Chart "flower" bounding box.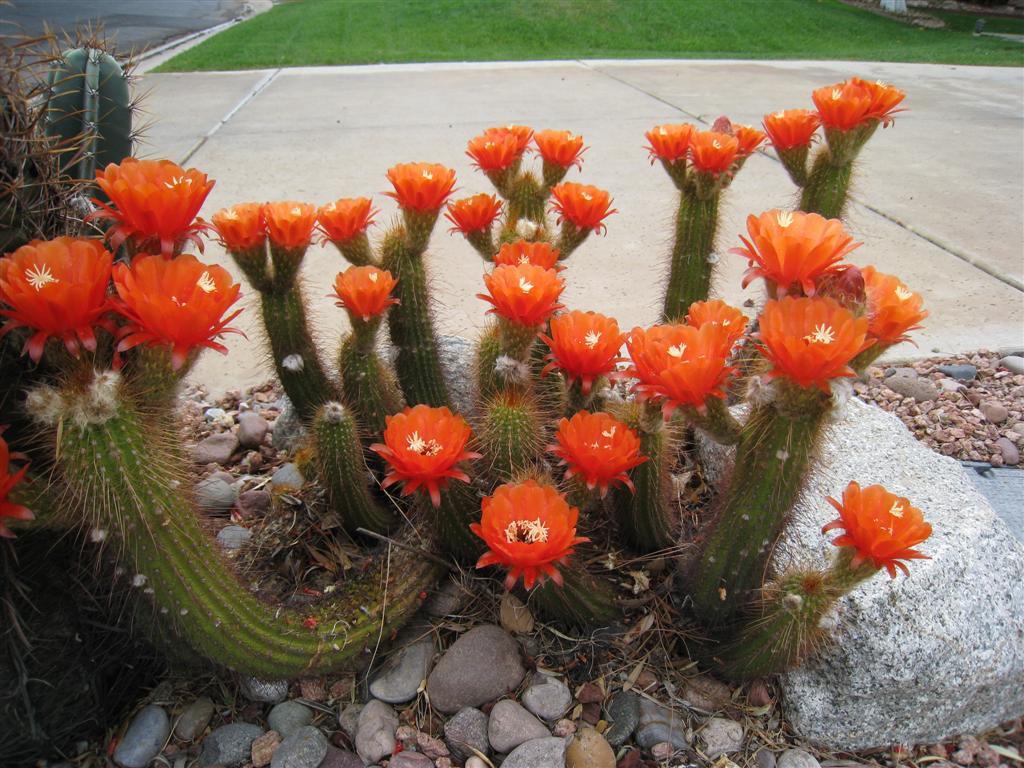
Charted: {"x1": 489, "y1": 238, "x2": 561, "y2": 267}.
